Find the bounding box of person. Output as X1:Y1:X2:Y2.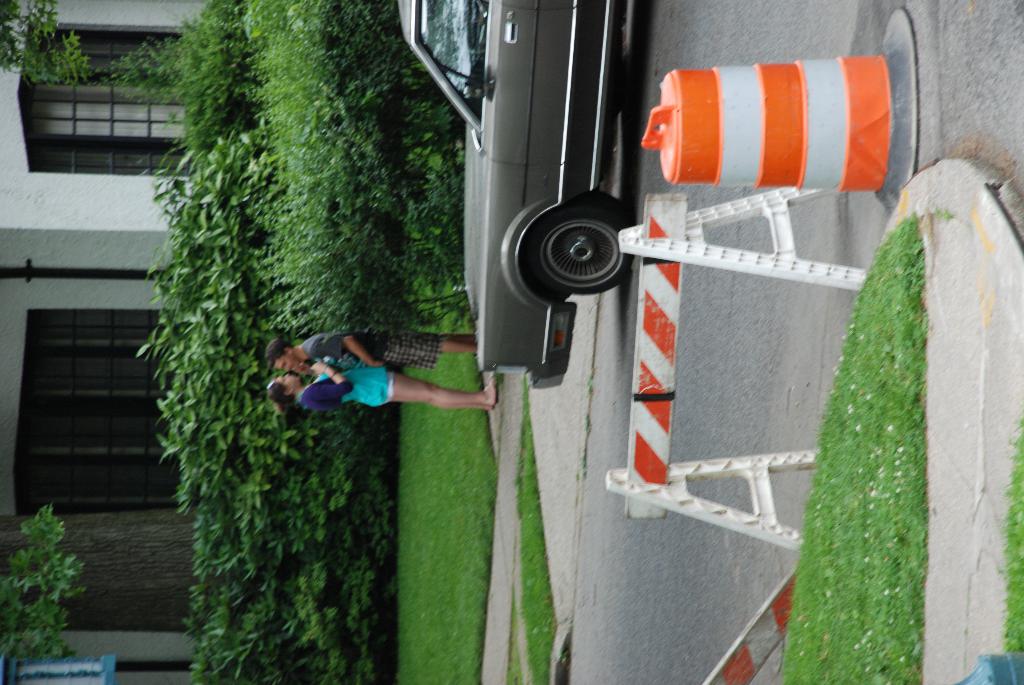
264:331:488:372.
